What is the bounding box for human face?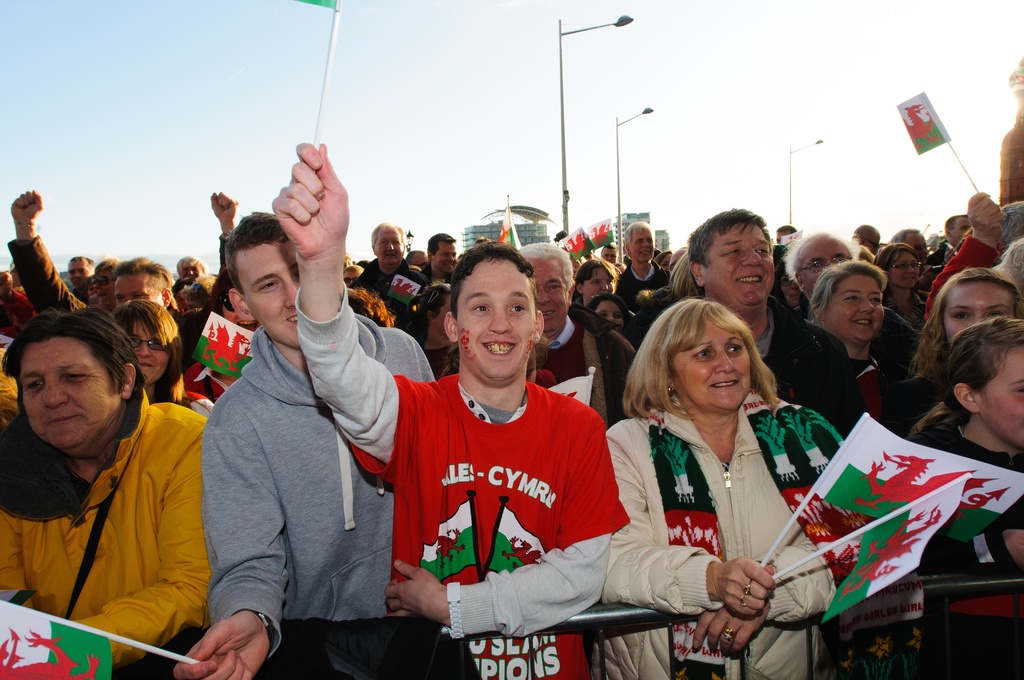
BBox(669, 314, 751, 410).
